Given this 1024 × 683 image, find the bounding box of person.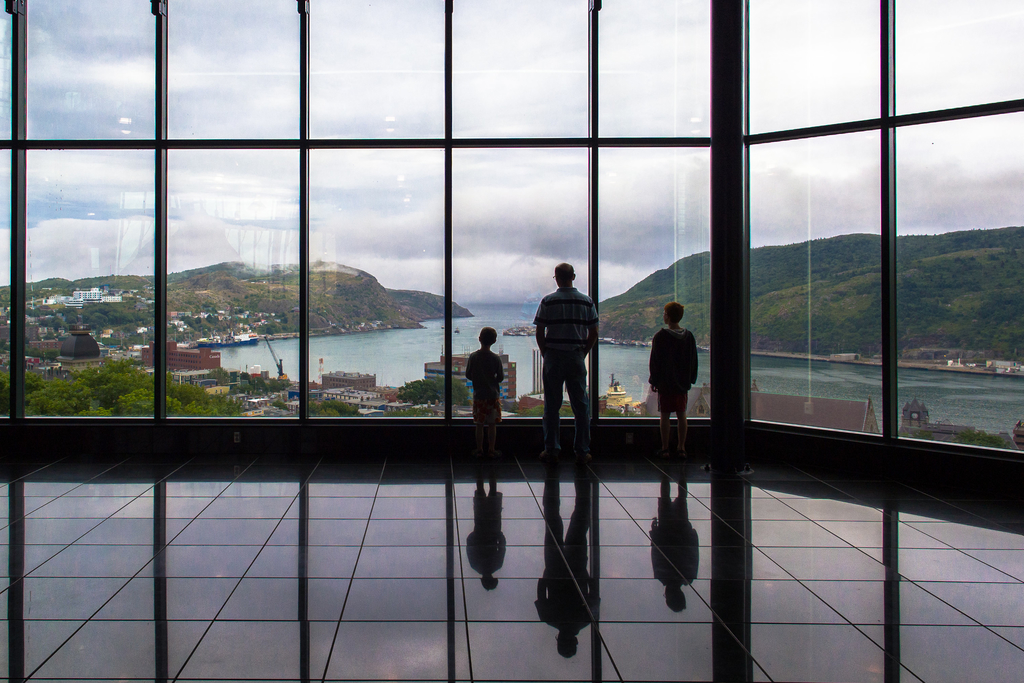
(x1=649, y1=302, x2=704, y2=454).
